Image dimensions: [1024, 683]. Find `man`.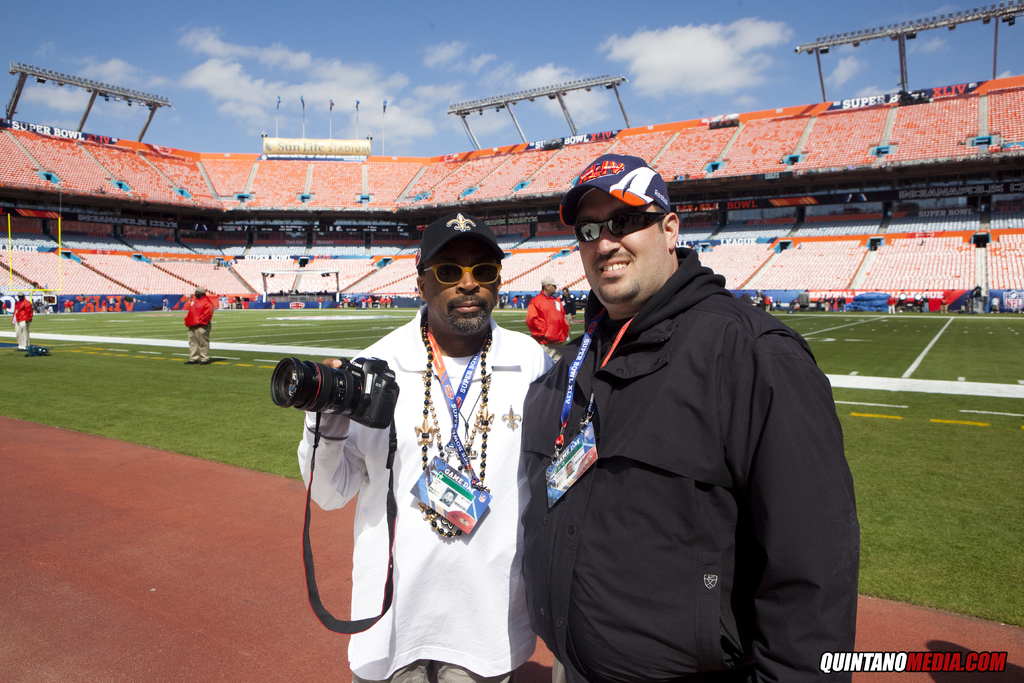
box(12, 288, 33, 352).
